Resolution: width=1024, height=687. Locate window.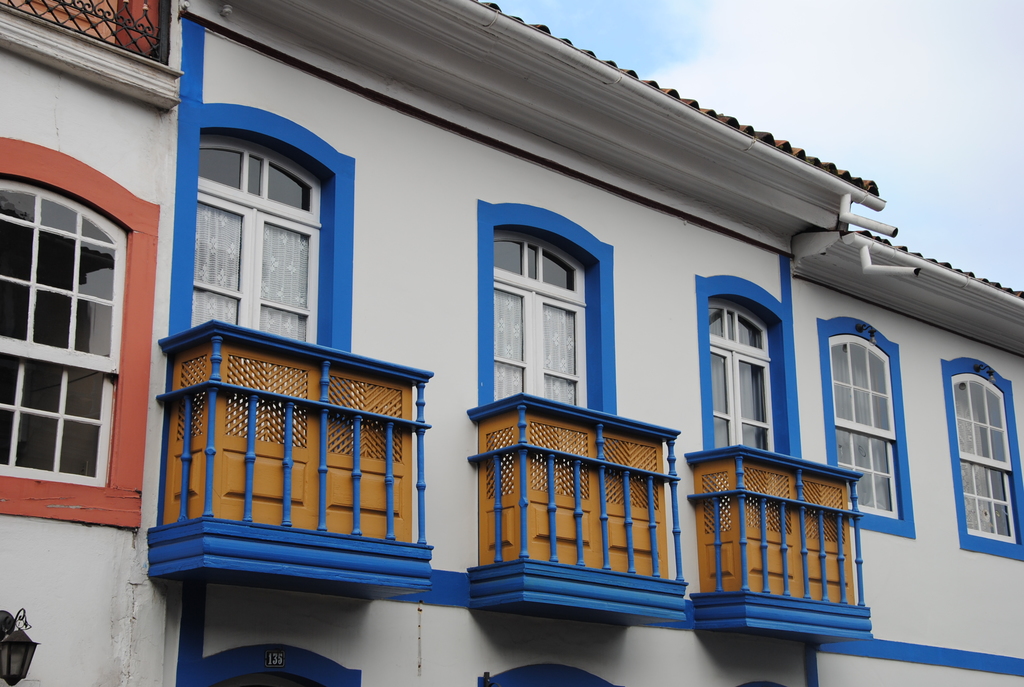
detection(476, 200, 621, 419).
